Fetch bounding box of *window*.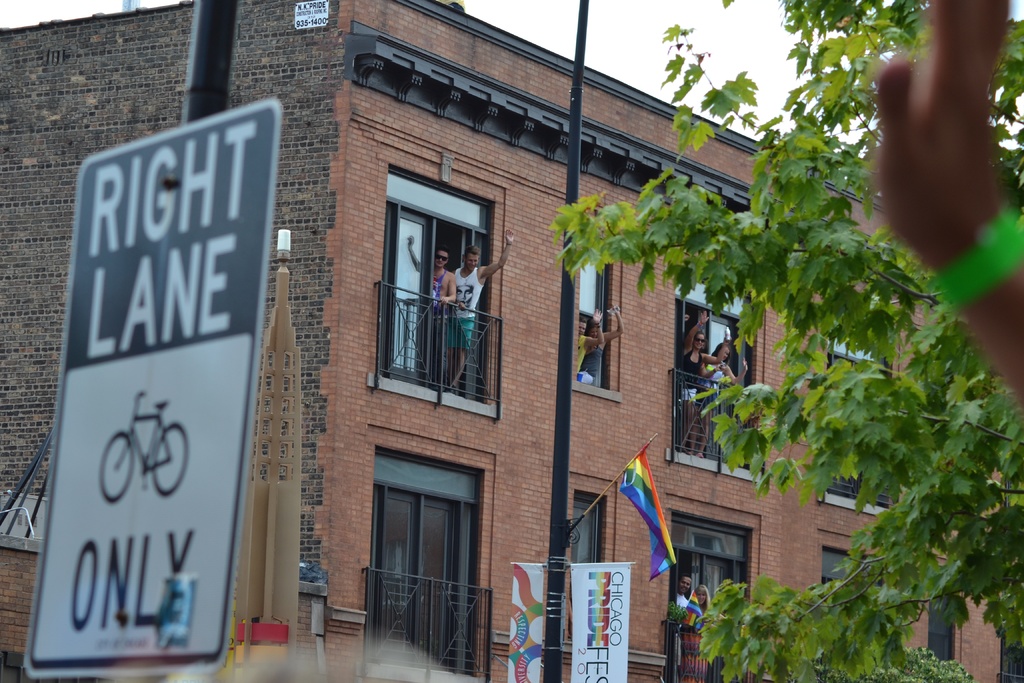
Bbox: 568,478,617,638.
